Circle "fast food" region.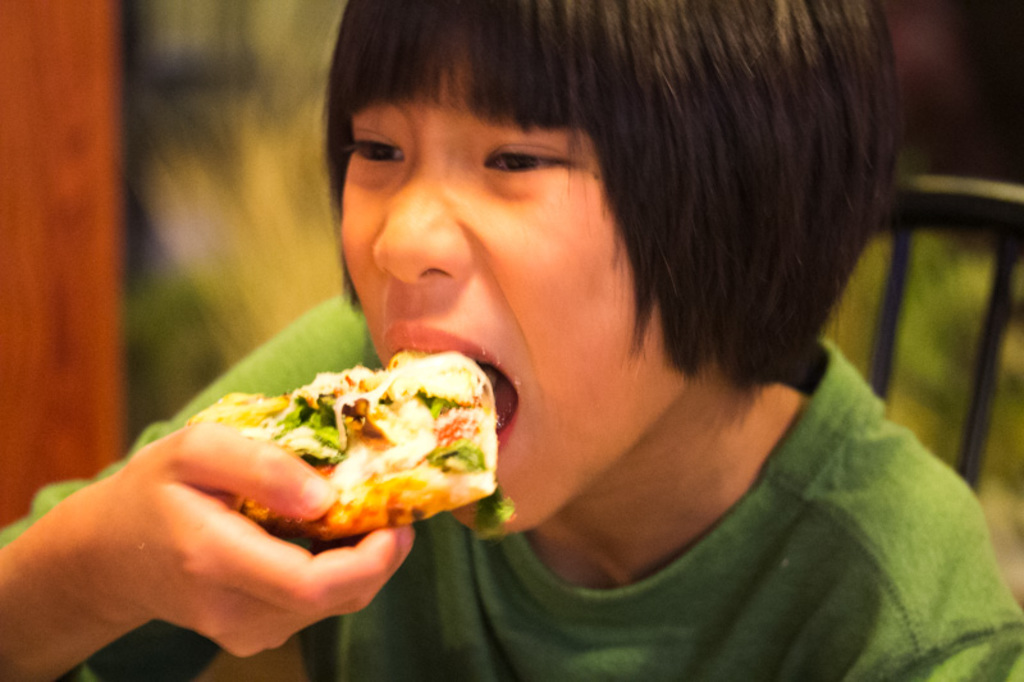
Region: [x1=115, y1=345, x2=508, y2=549].
